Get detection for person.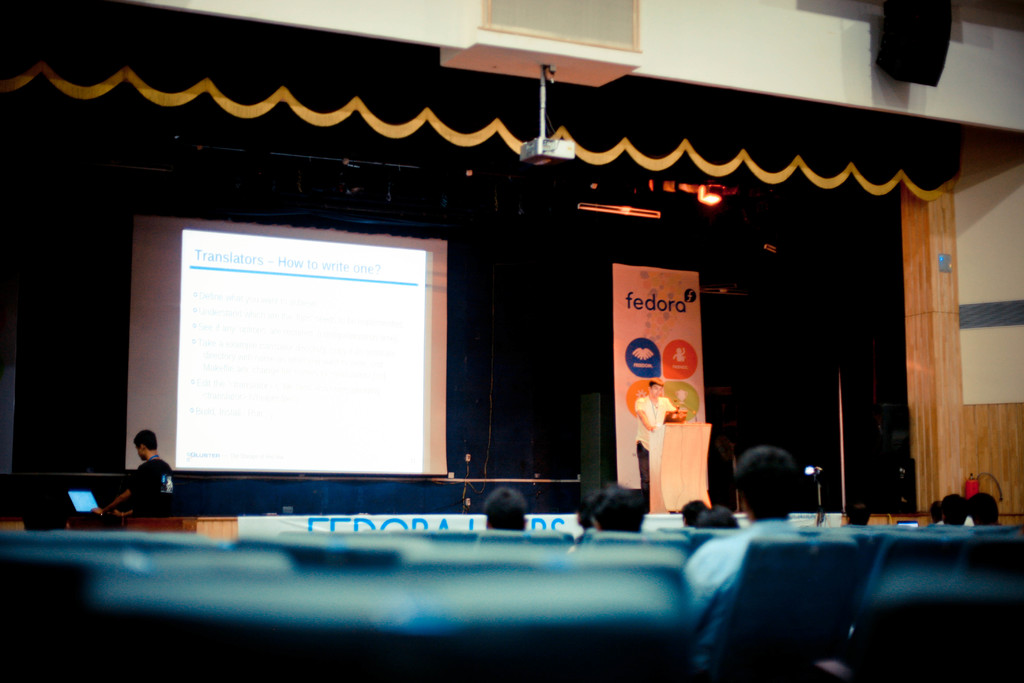
Detection: 684 447 809 680.
